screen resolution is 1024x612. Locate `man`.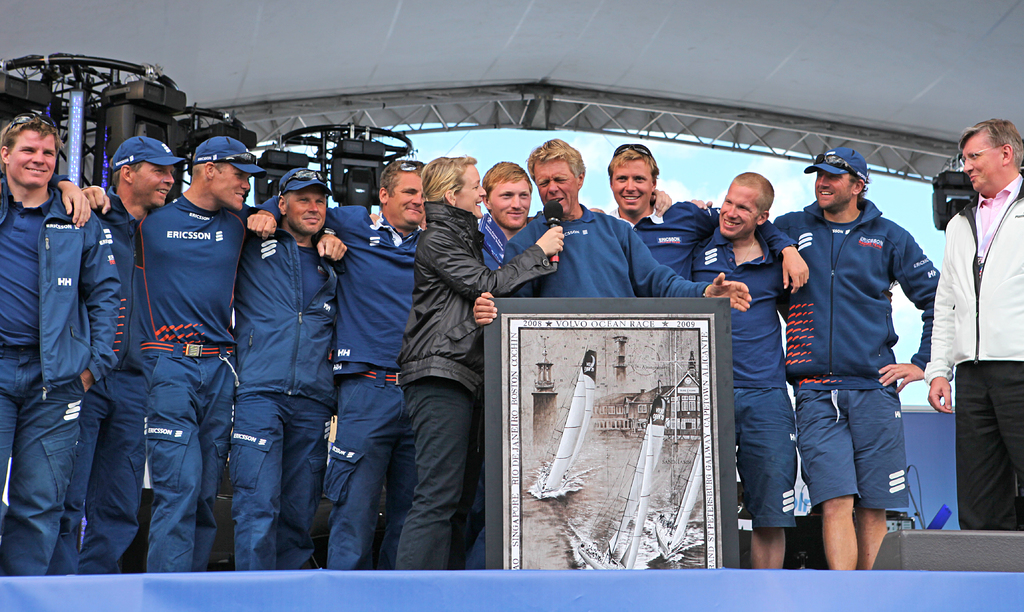
<bbox>236, 151, 430, 568</bbox>.
